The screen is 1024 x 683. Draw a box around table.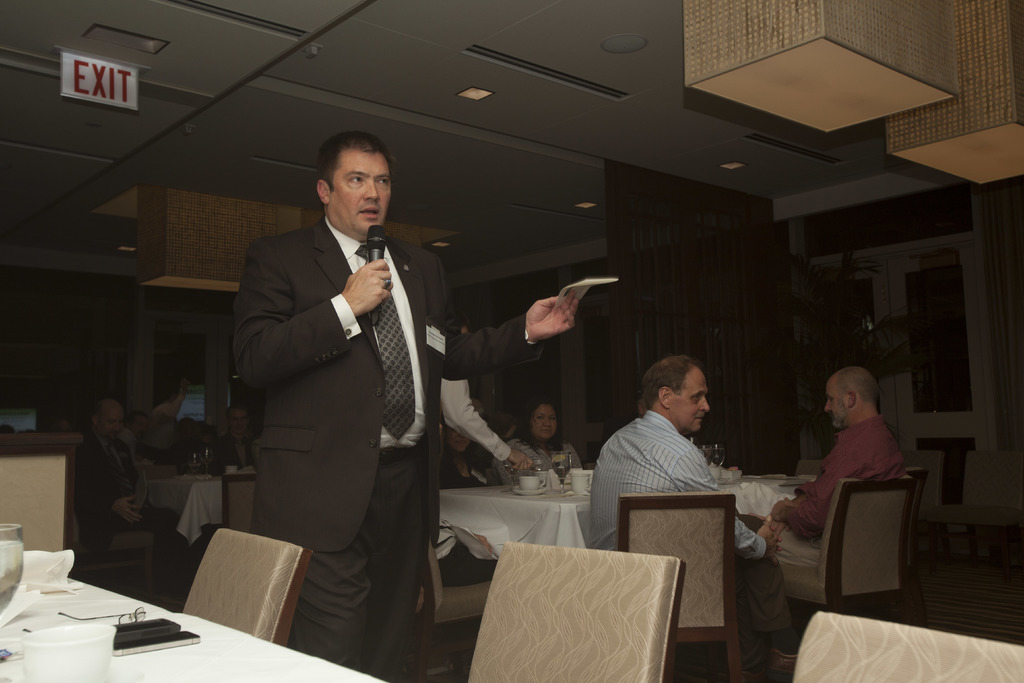
BBox(431, 472, 815, 582).
